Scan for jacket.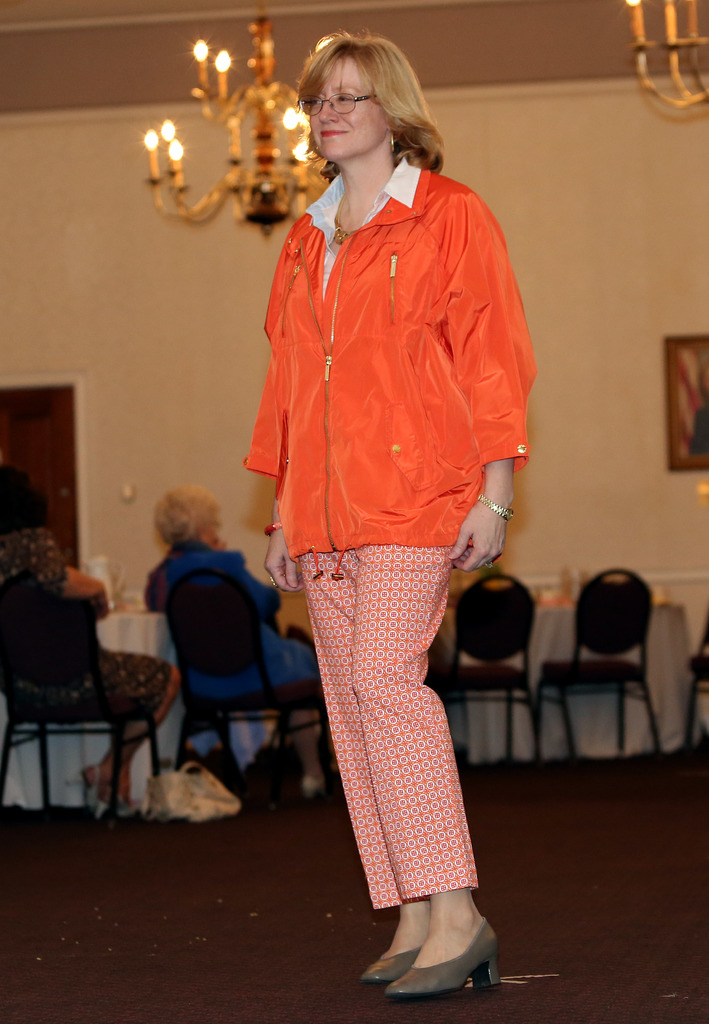
Scan result: x1=239 y1=151 x2=539 y2=638.
